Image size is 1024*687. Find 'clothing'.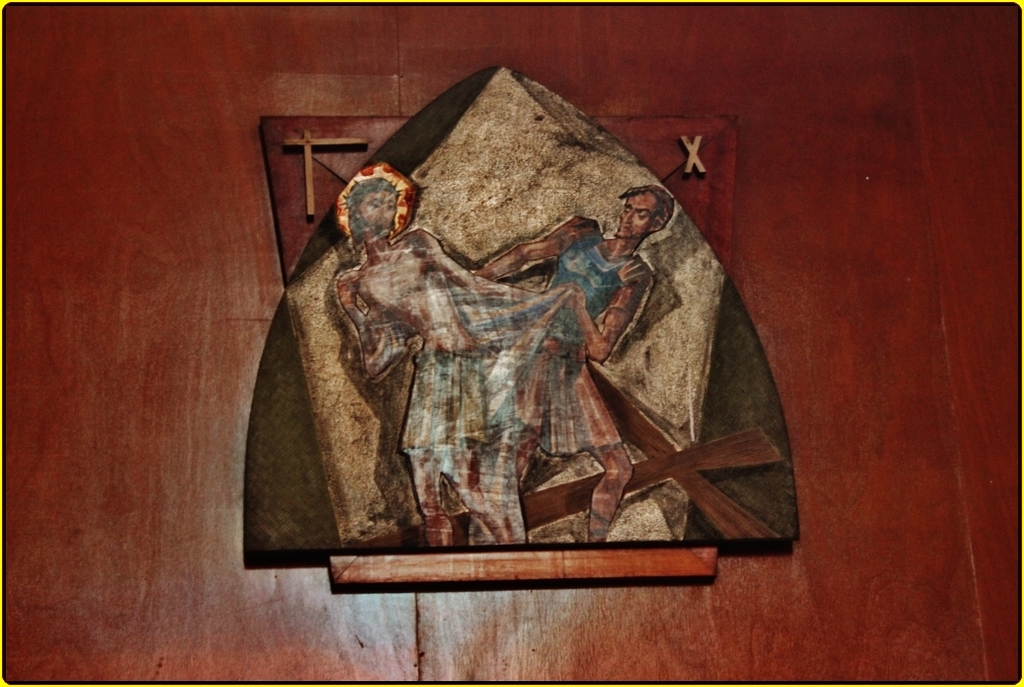
box=[341, 231, 595, 558].
